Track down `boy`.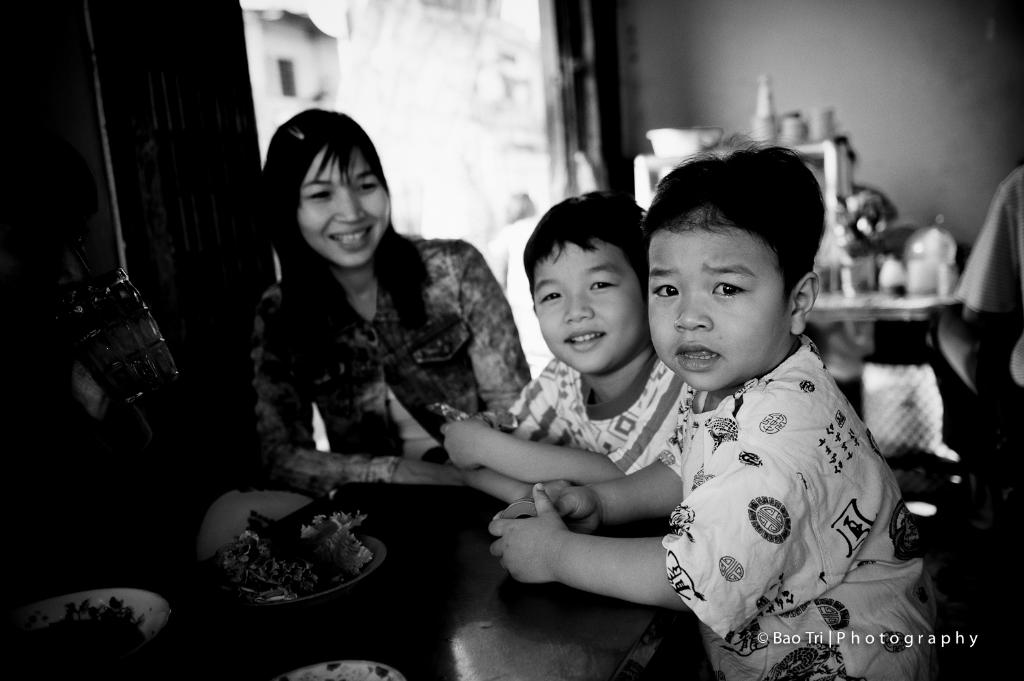
Tracked to box(442, 189, 691, 506).
